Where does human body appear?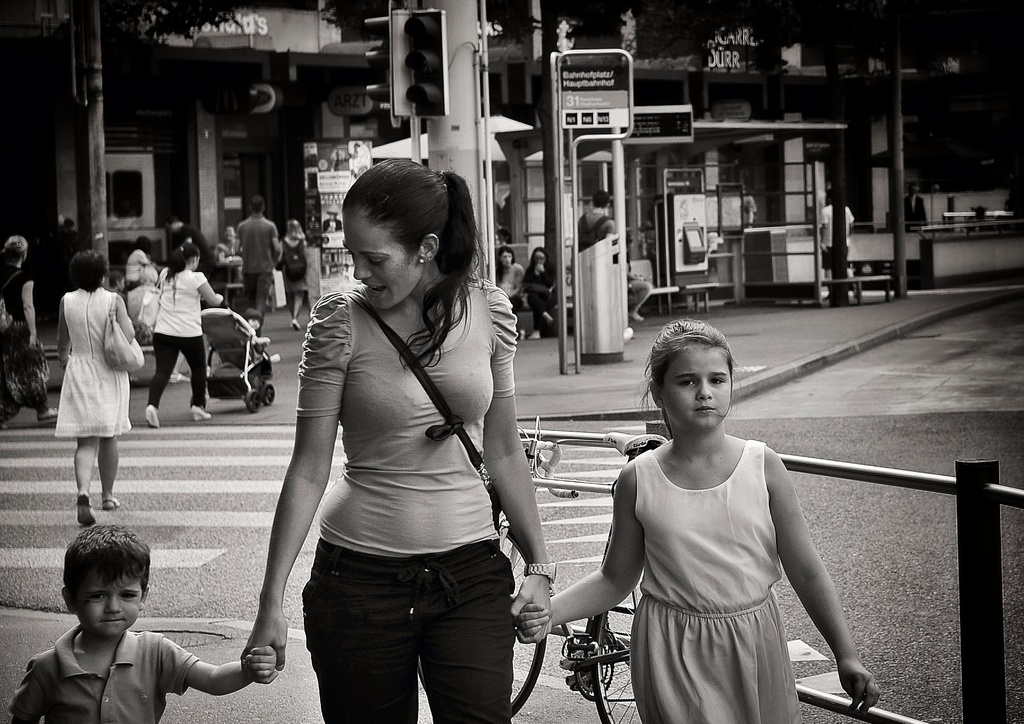
Appears at (left=124, top=248, right=159, bottom=351).
